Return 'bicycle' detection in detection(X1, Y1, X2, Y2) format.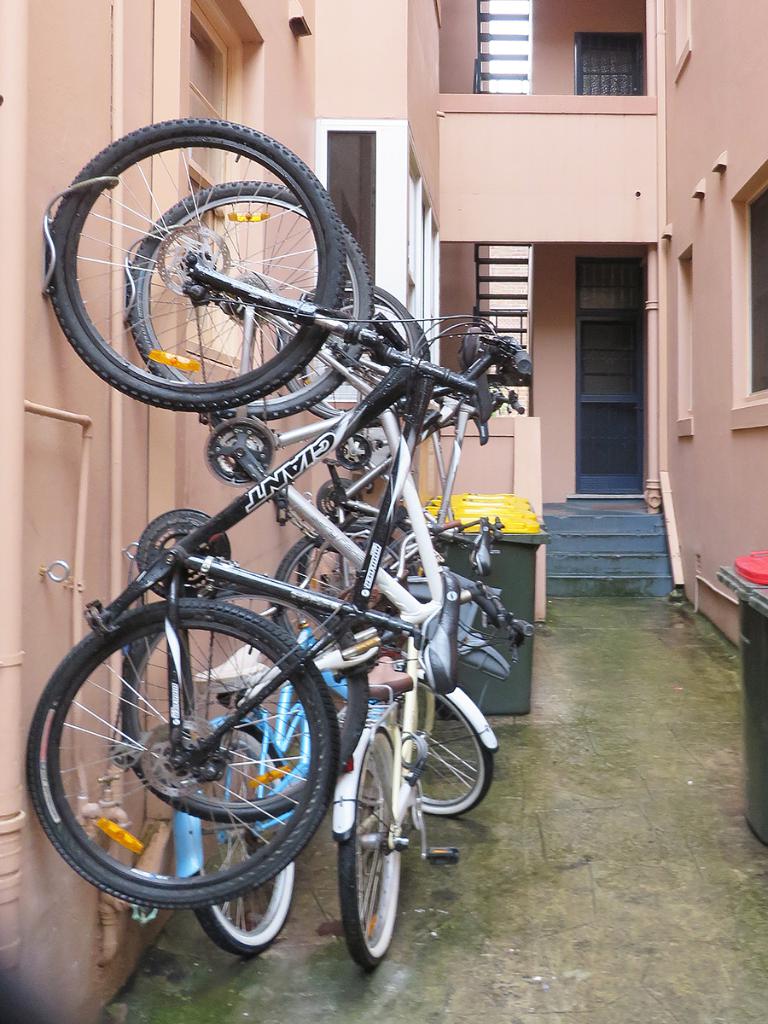
detection(278, 292, 521, 647).
